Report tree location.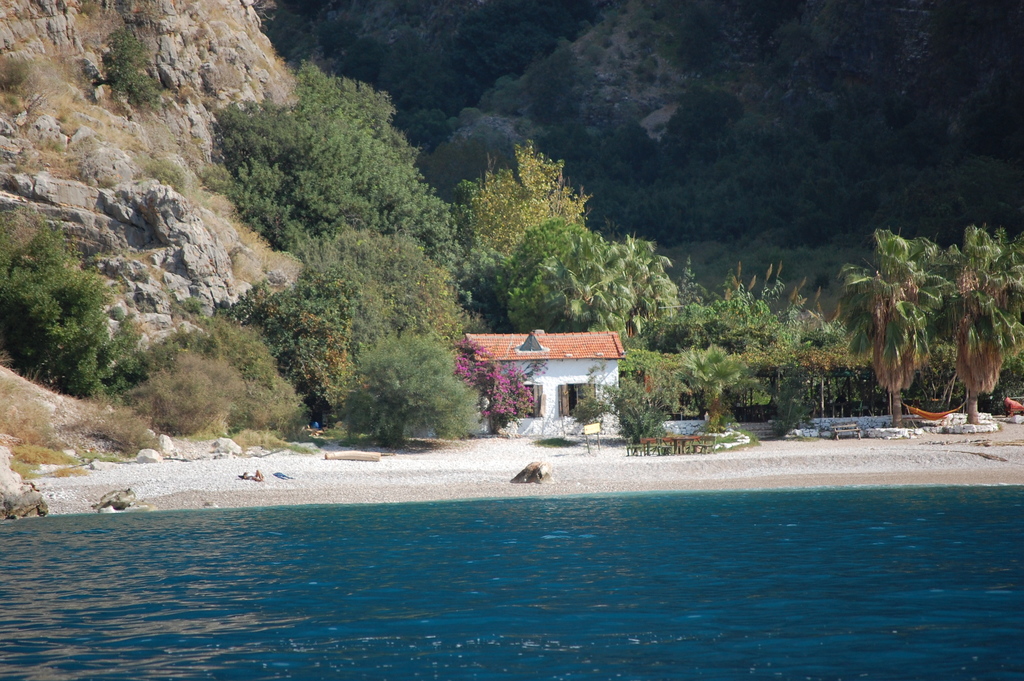
Report: detection(692, 259, 831, 431).
